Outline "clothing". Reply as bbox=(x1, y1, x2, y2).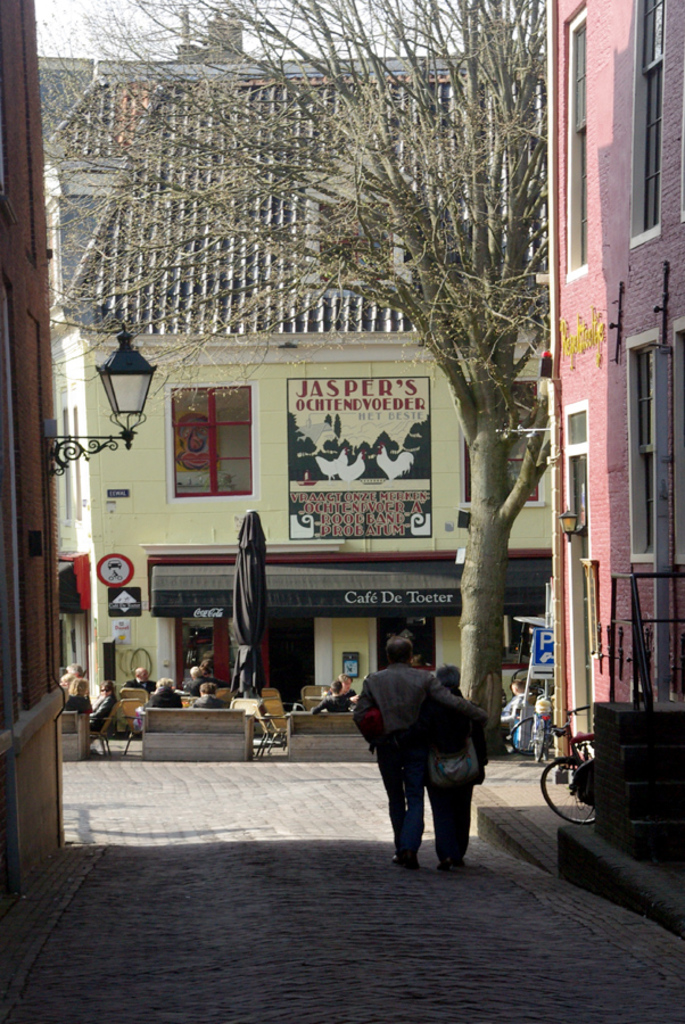
bbox=(503, 693, 525, 715).
